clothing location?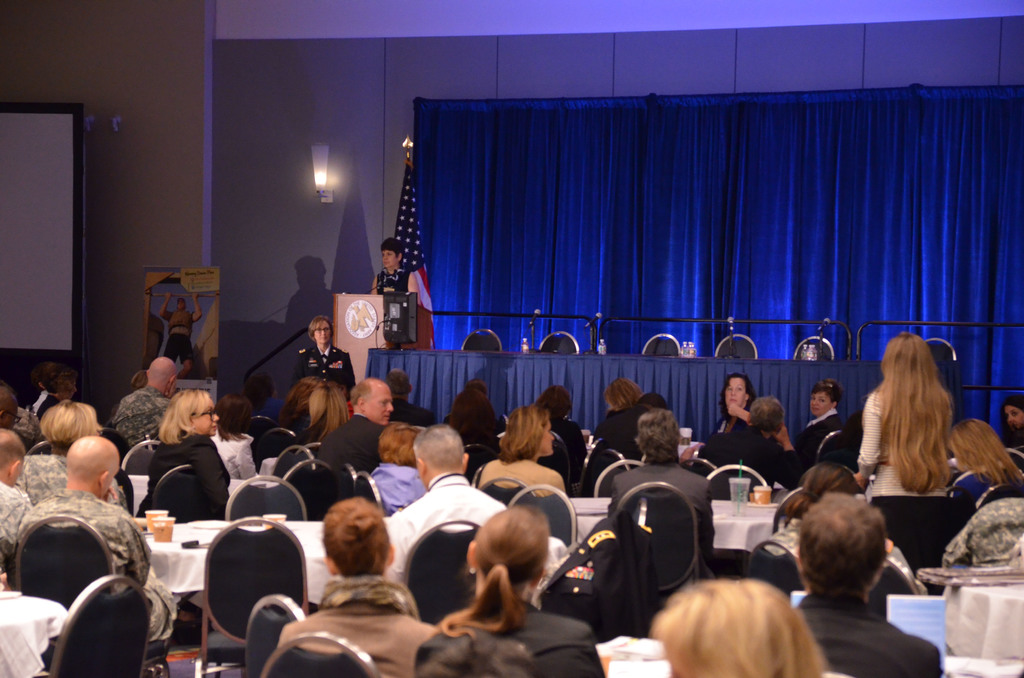
595,405,647,464
